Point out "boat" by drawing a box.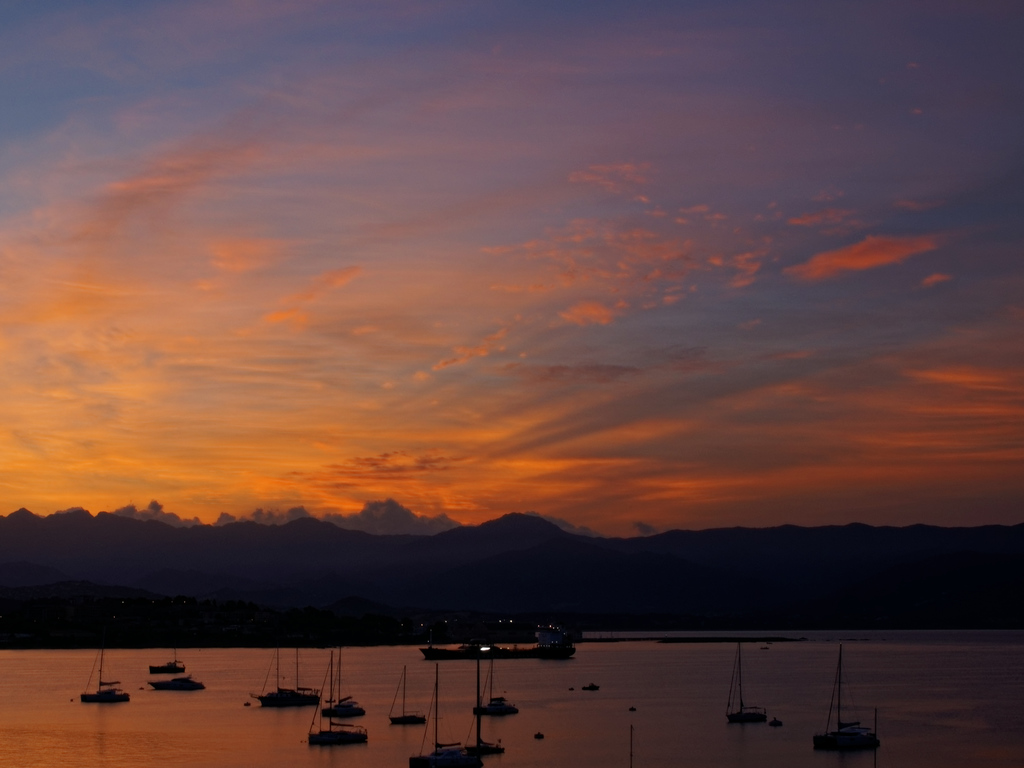
278,636,318,706.
